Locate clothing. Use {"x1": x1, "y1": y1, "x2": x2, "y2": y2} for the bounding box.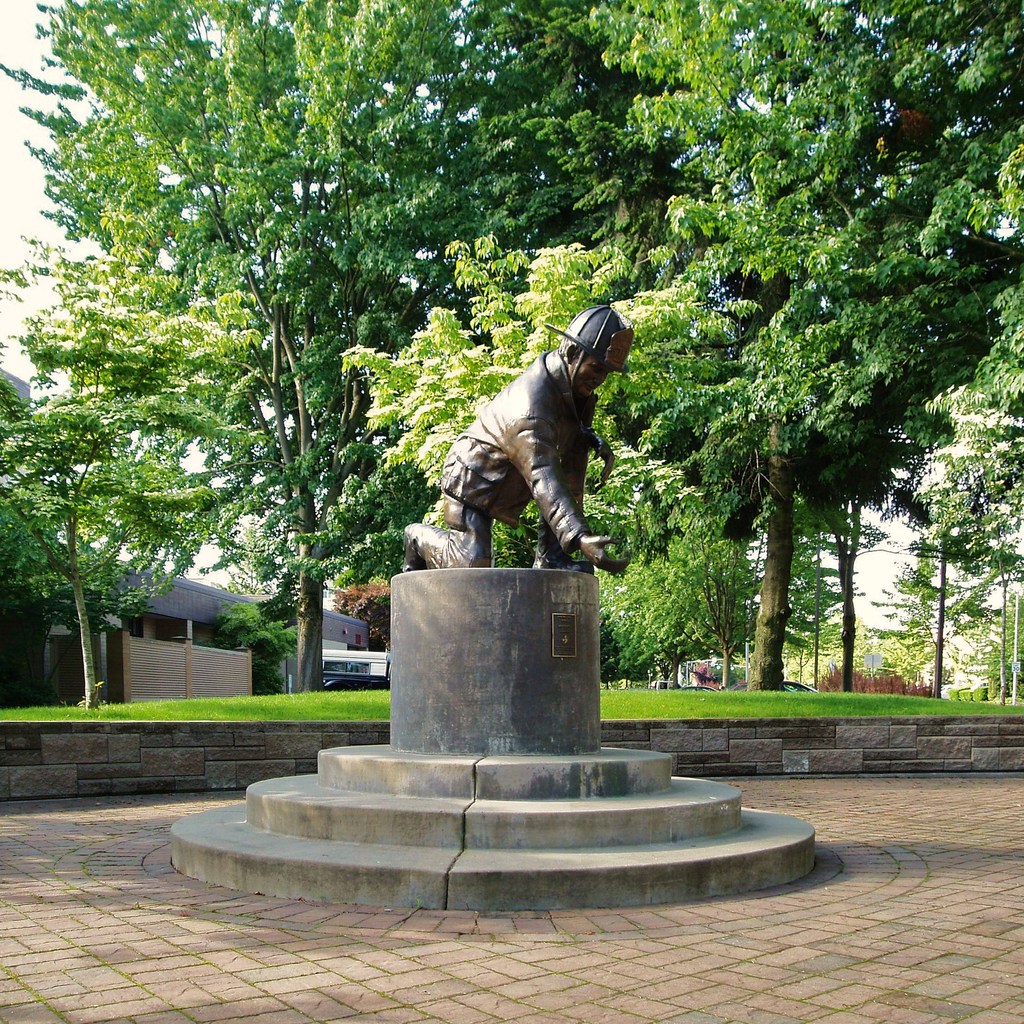
{"x1": 414, "y1": 302, "x2": 653, "y2": 579}.
